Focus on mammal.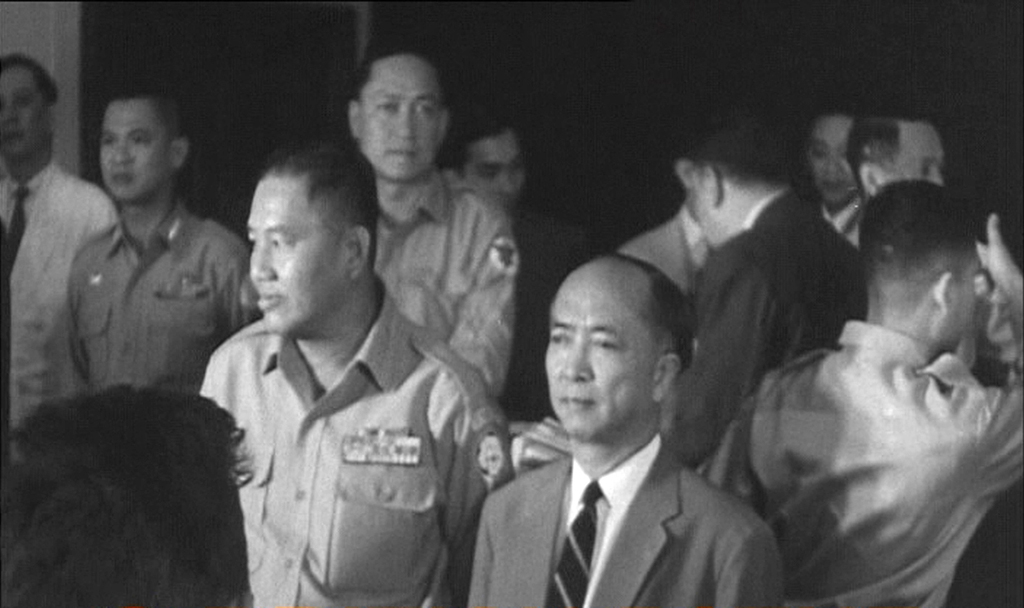
Focused at bbox(8, 350, 268, 579).
